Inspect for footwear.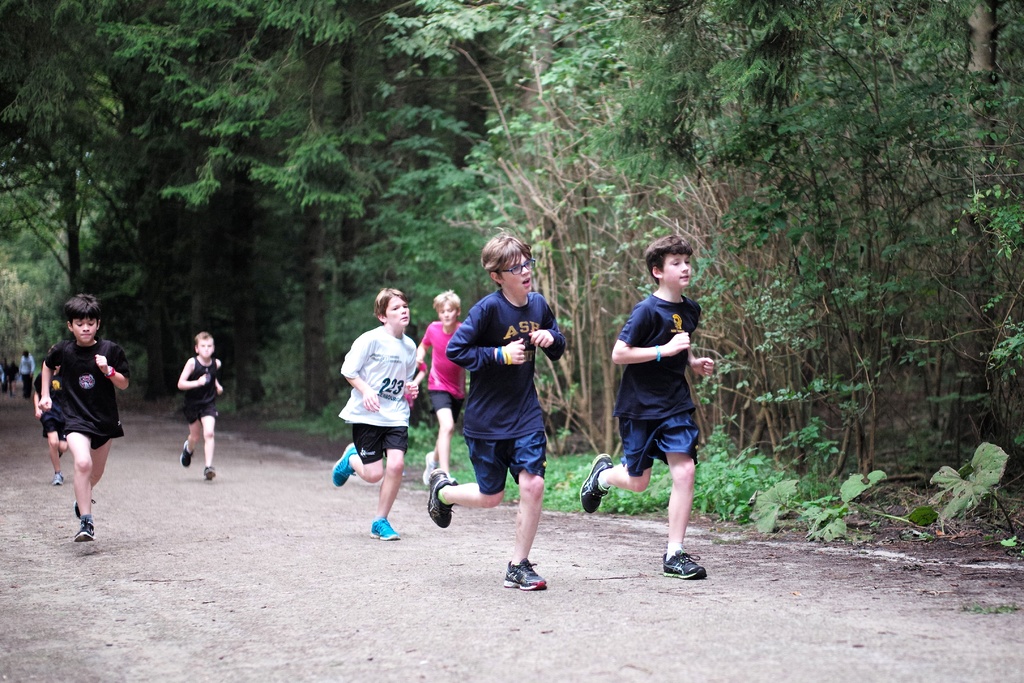
Inspection: {"left": 425, "top": 447, "right": 434, "bottom": 486}.
